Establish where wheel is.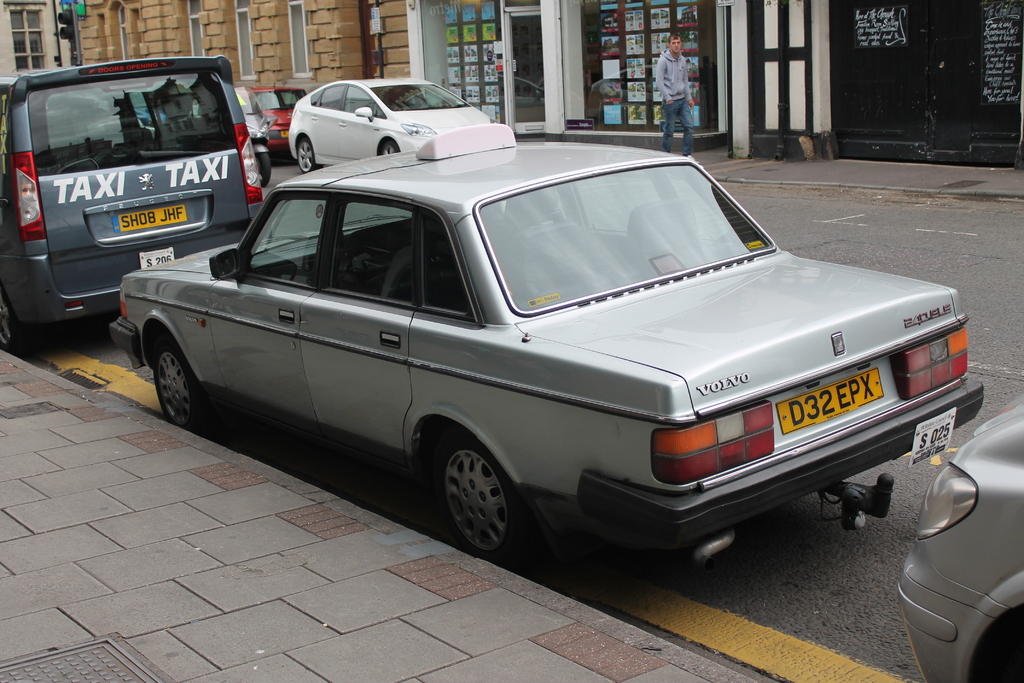
Established at <bbox>293, 135, 326, 176</bbox>.
